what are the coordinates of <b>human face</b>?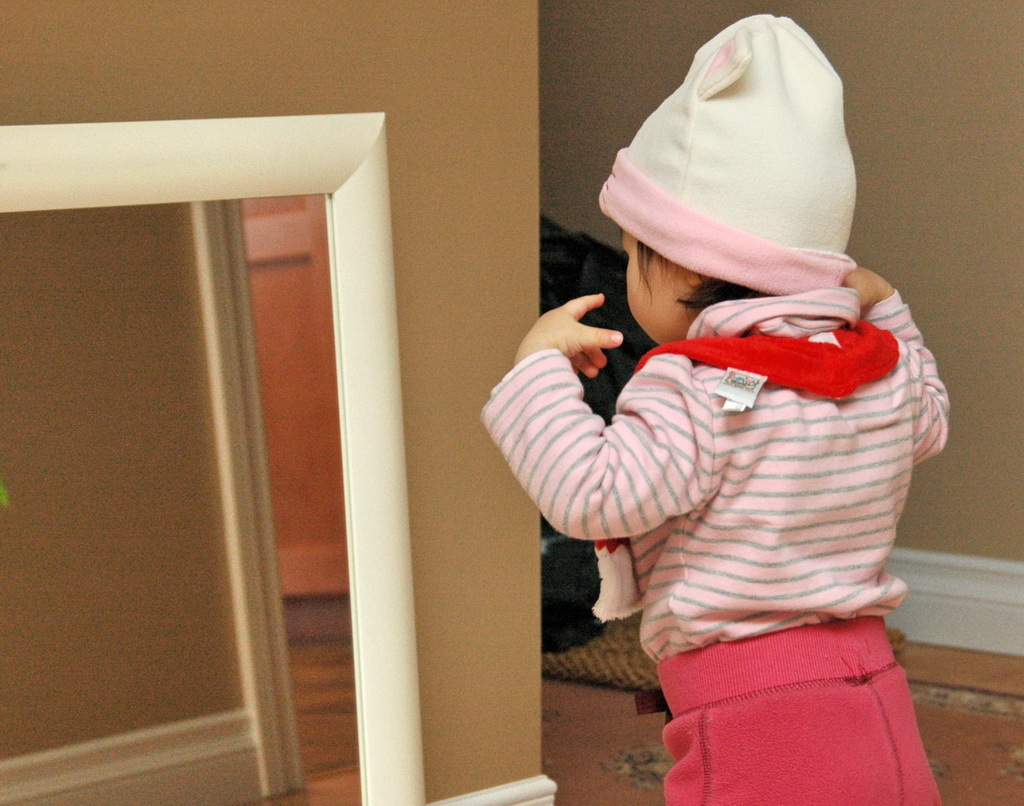
l=625, t=234, r=692, b=347.
